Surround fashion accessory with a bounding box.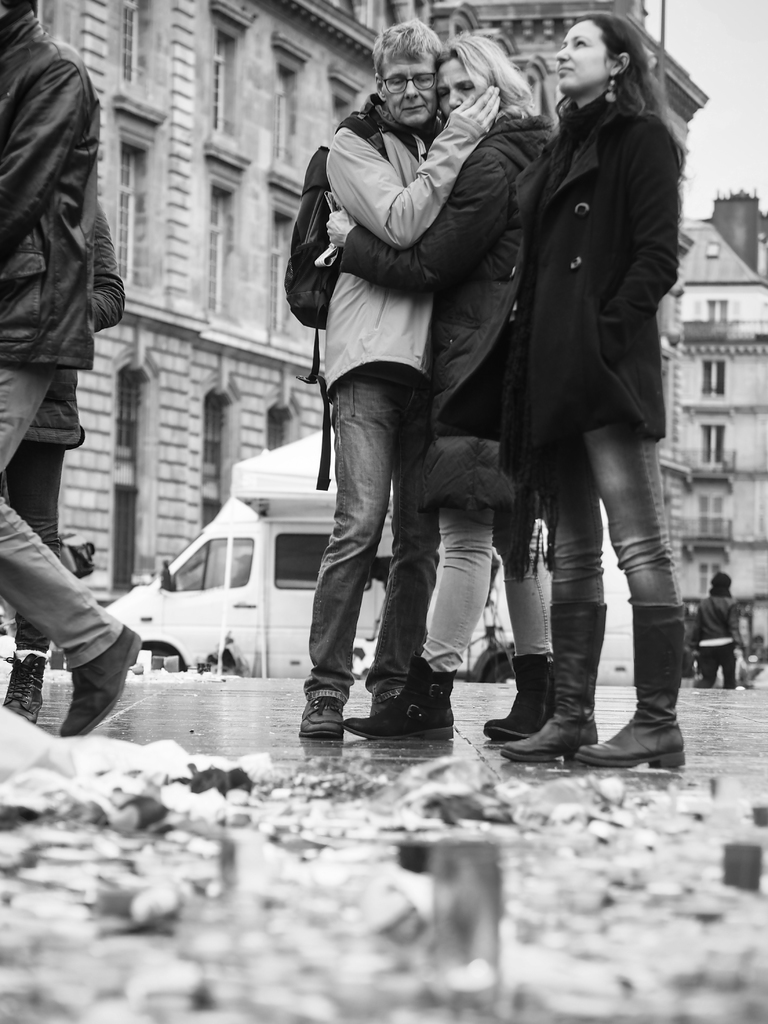
box(341, 653, 459, 739).
